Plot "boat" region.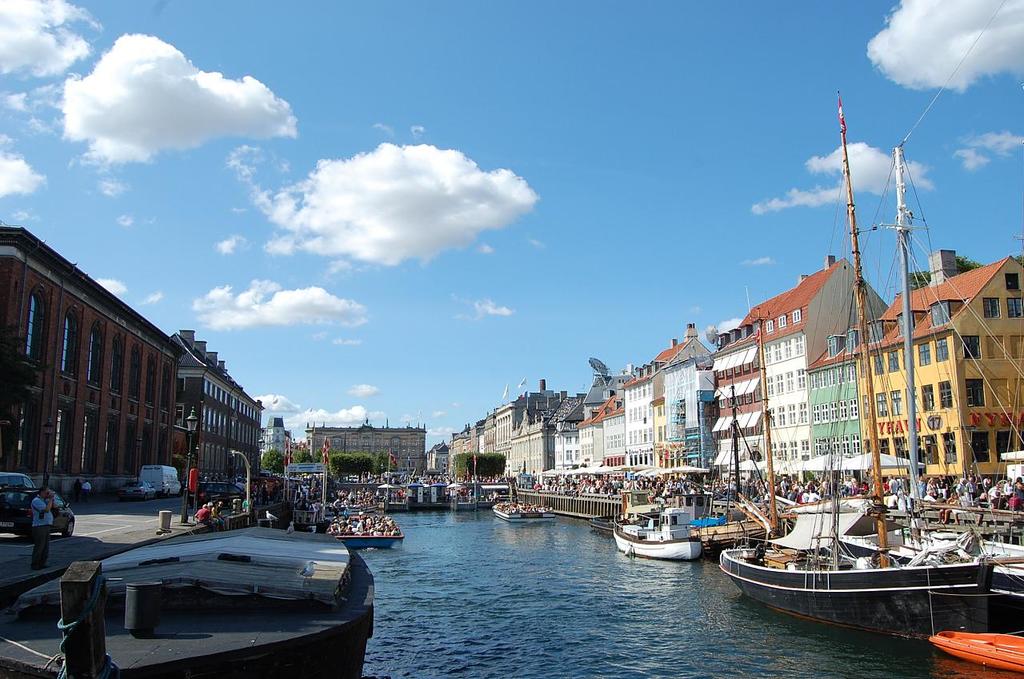
Plotted at (714, 90, 1023, 641).
